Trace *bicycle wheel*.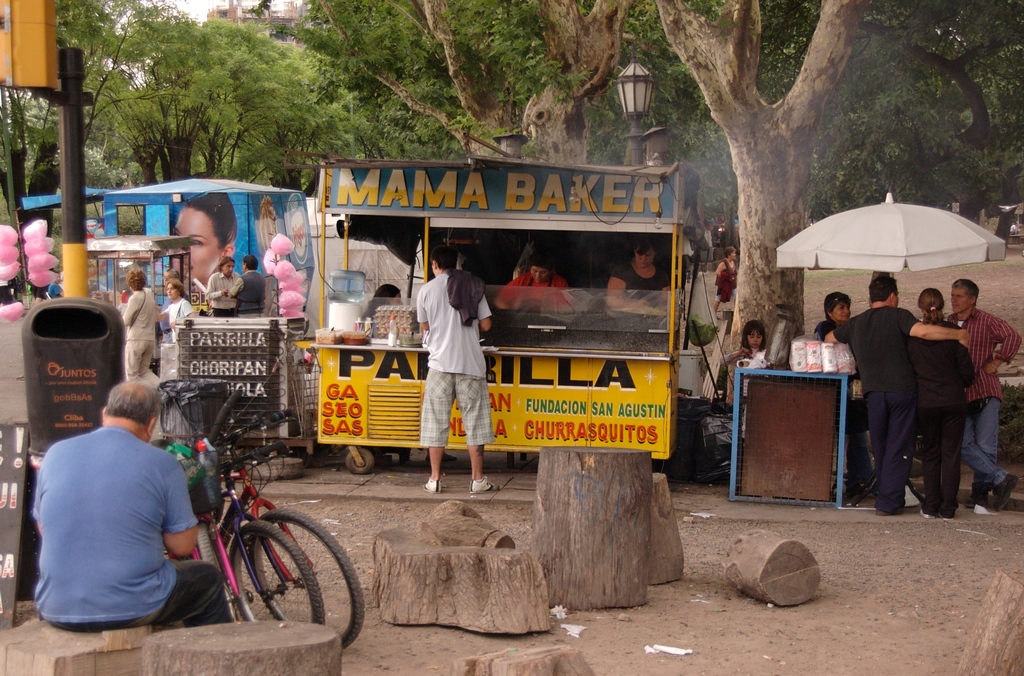
Traced to region(227, 524, 326, 622).
